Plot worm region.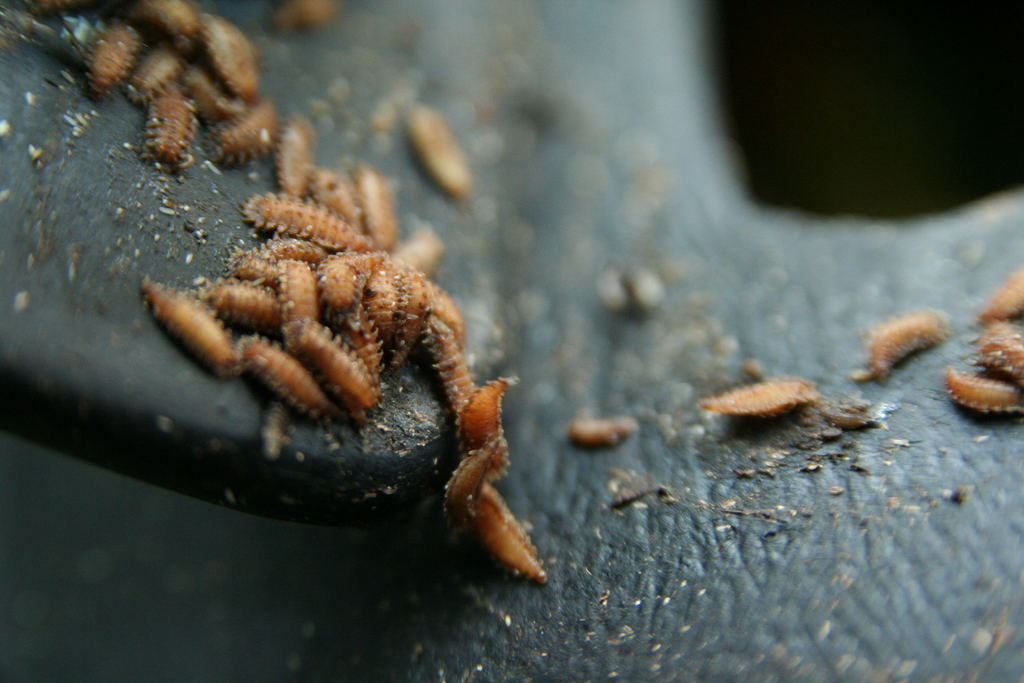
Plotted at rect(977, 314, 1023, 384).
